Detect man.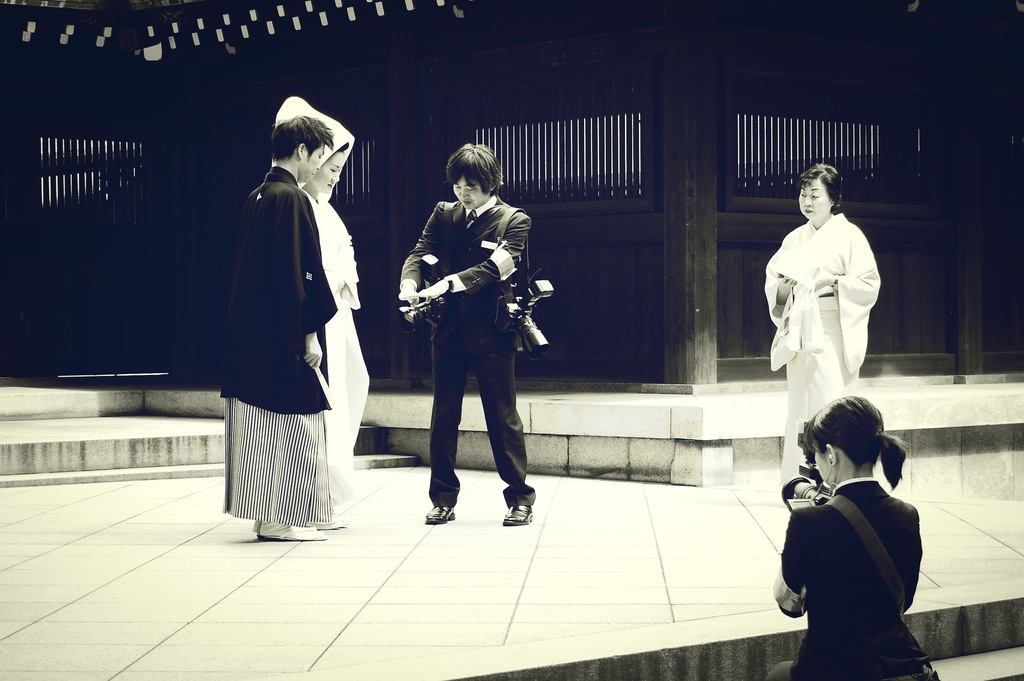
Detected at 400:145:540:531.
